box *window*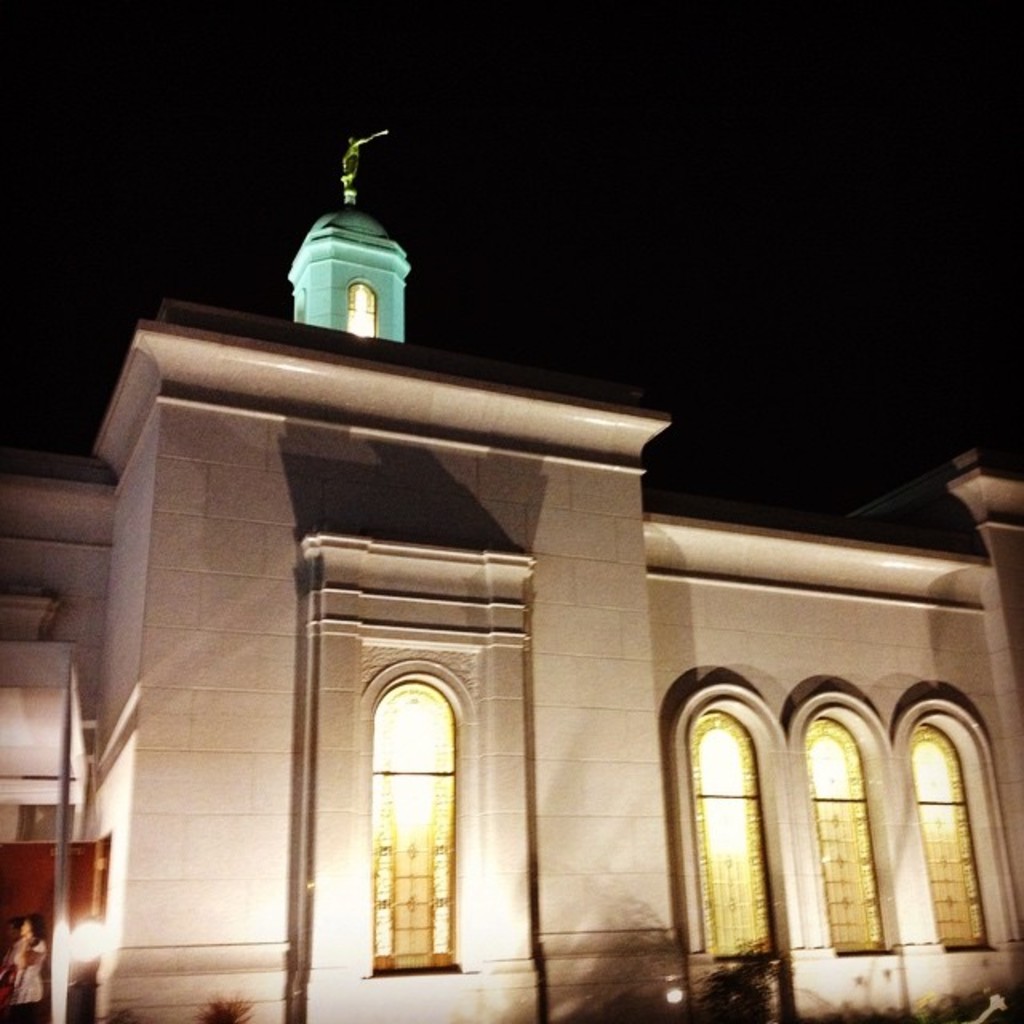
region(805, 709, 870, 962)
